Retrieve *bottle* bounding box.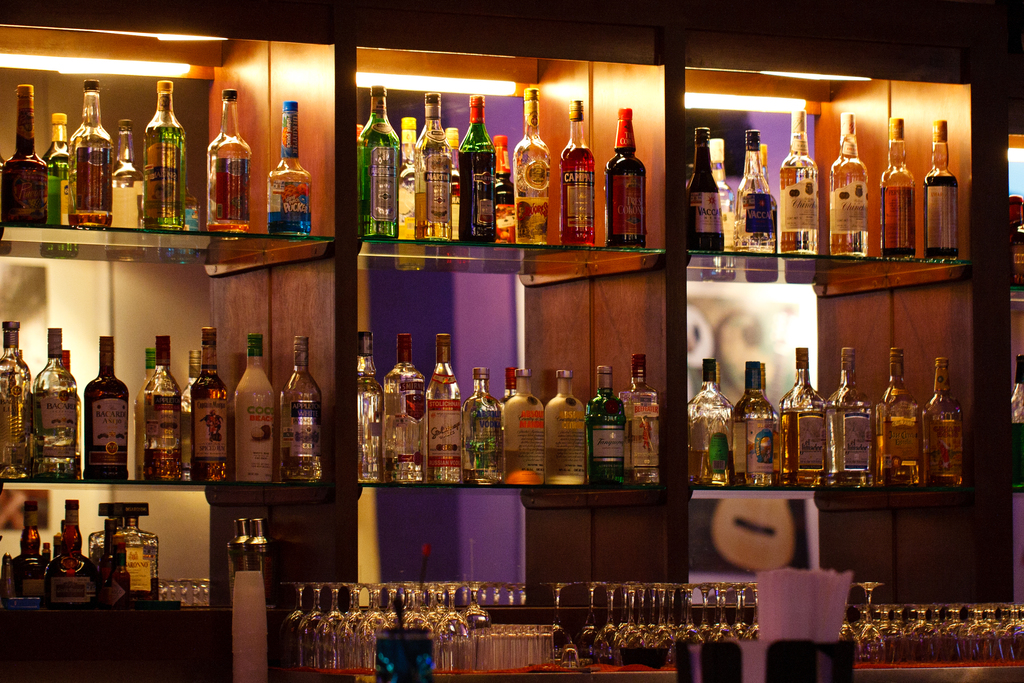
Bounding box: x1=732 y1=359 x2=786 y2=481.
